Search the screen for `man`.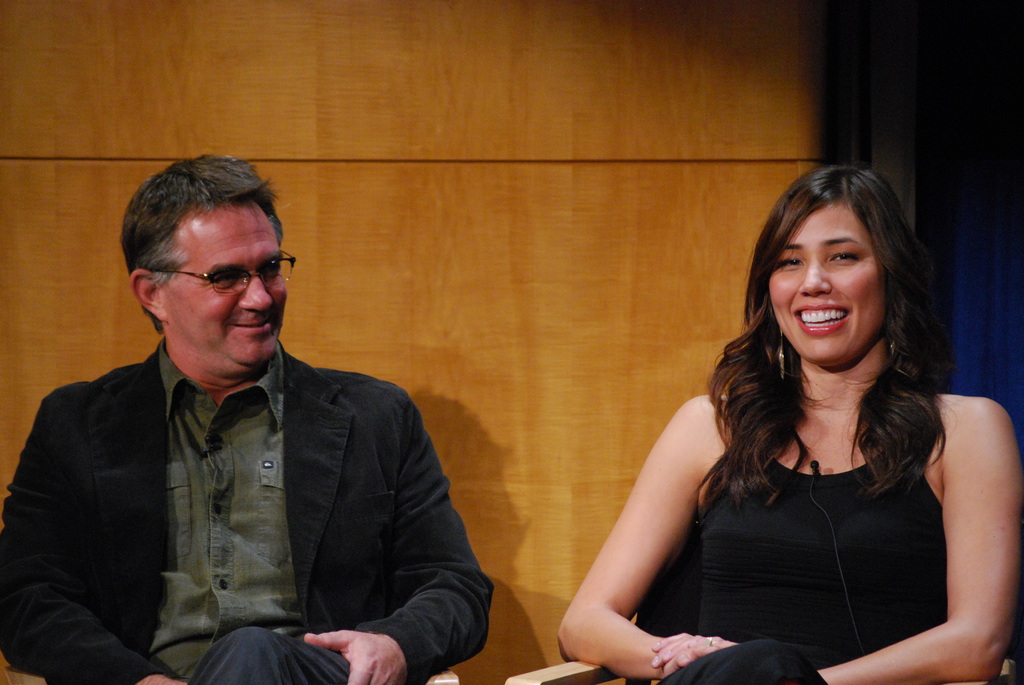
Found at <region>20, 180, 488, 672</region>.
